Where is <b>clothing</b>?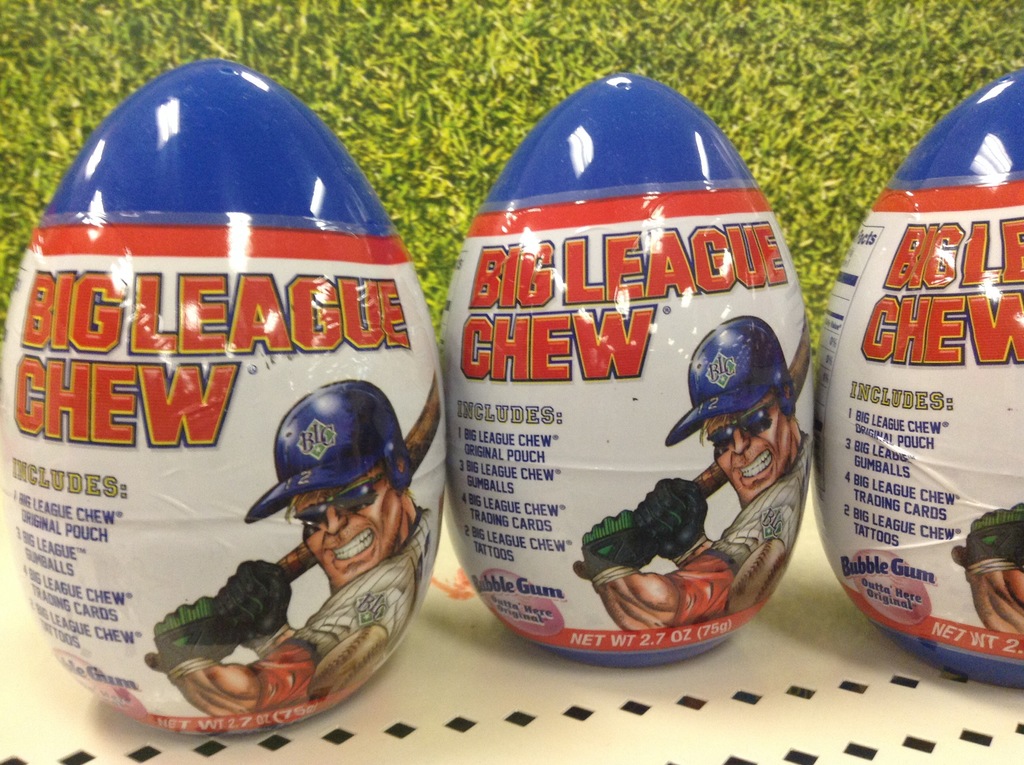
717/433/810/619.
